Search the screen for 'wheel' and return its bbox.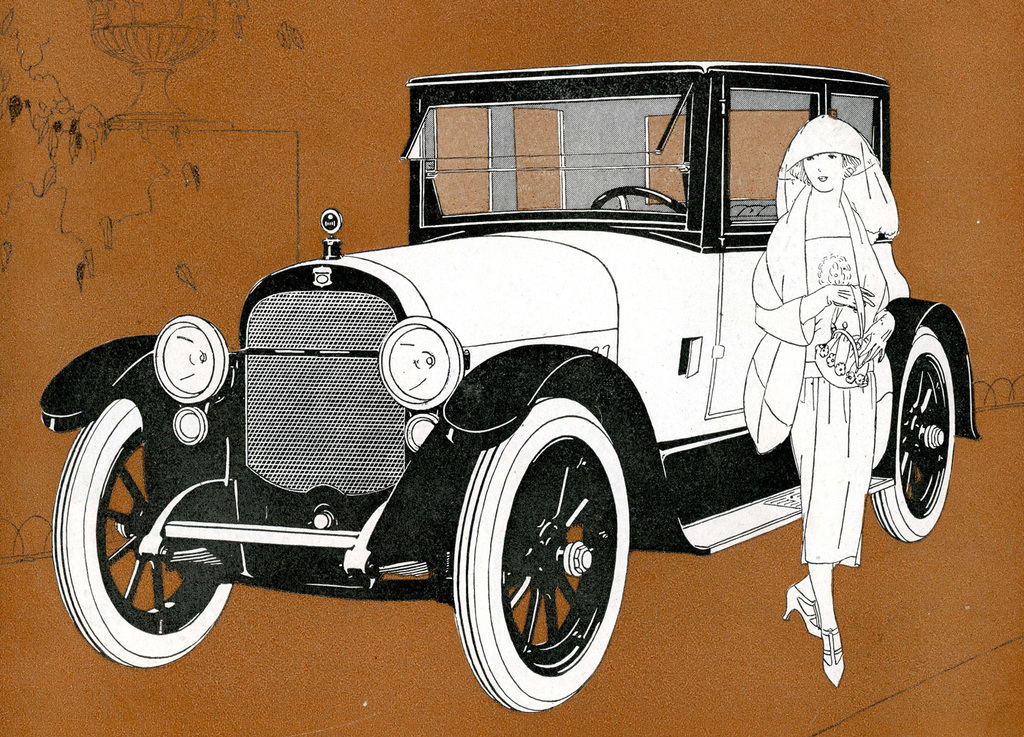
Found: pyautogui.locateOnScreen(458, 400, 623, 711).
